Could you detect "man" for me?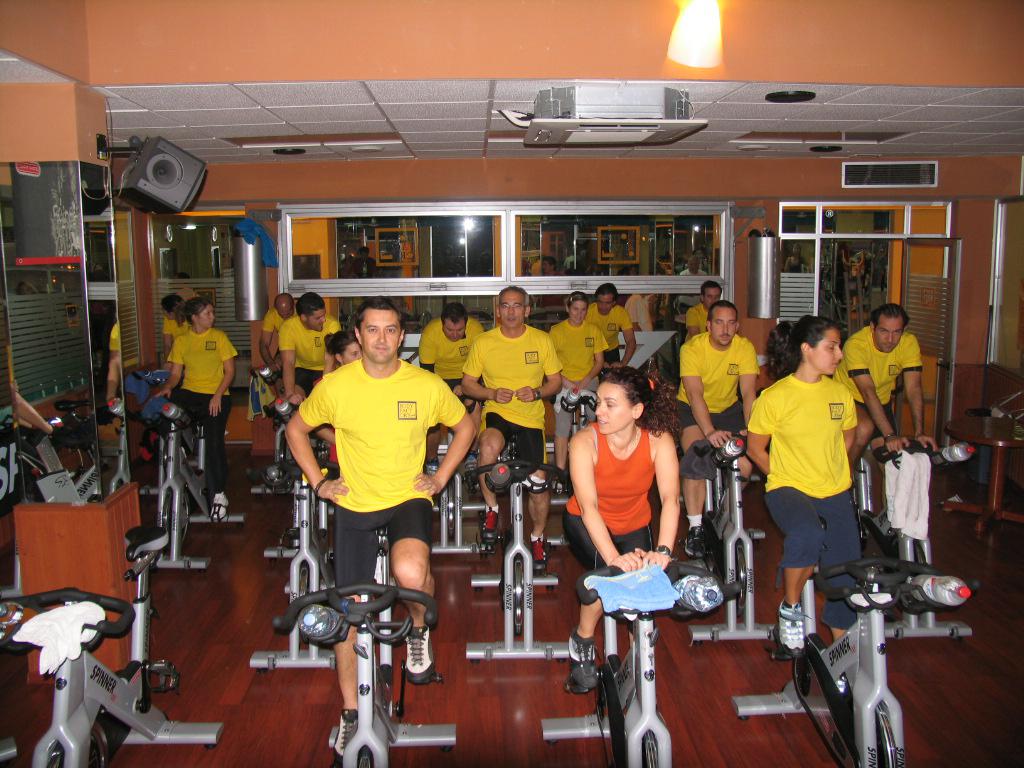
Detection result: [left=680, top=278, right=724, bottom=340].
